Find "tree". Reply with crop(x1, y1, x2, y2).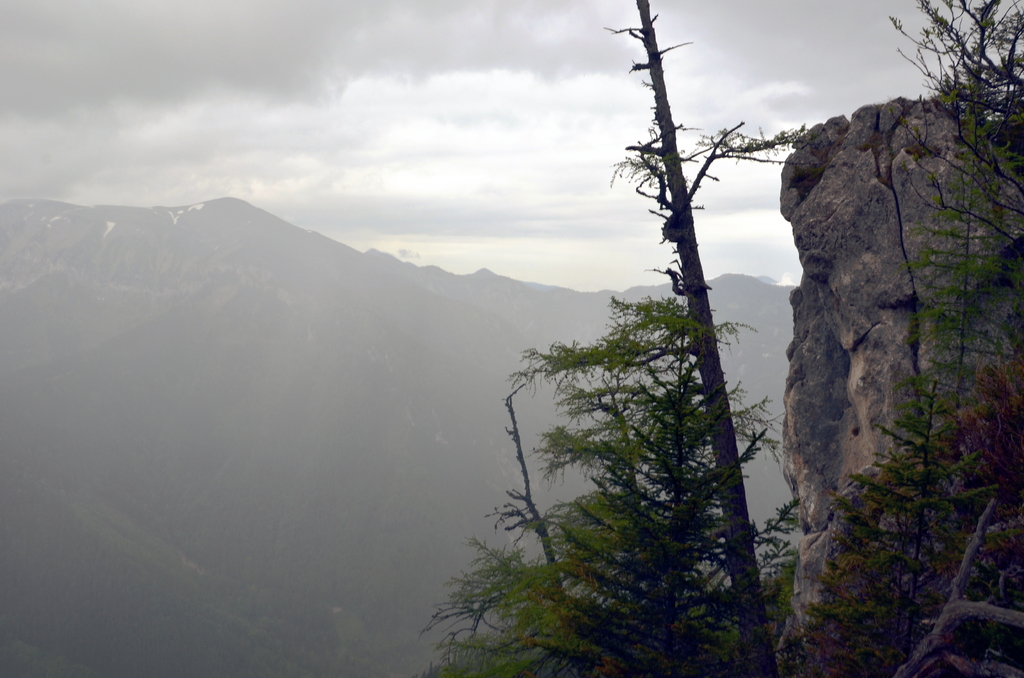
crop(611, 0, 807, 677).
